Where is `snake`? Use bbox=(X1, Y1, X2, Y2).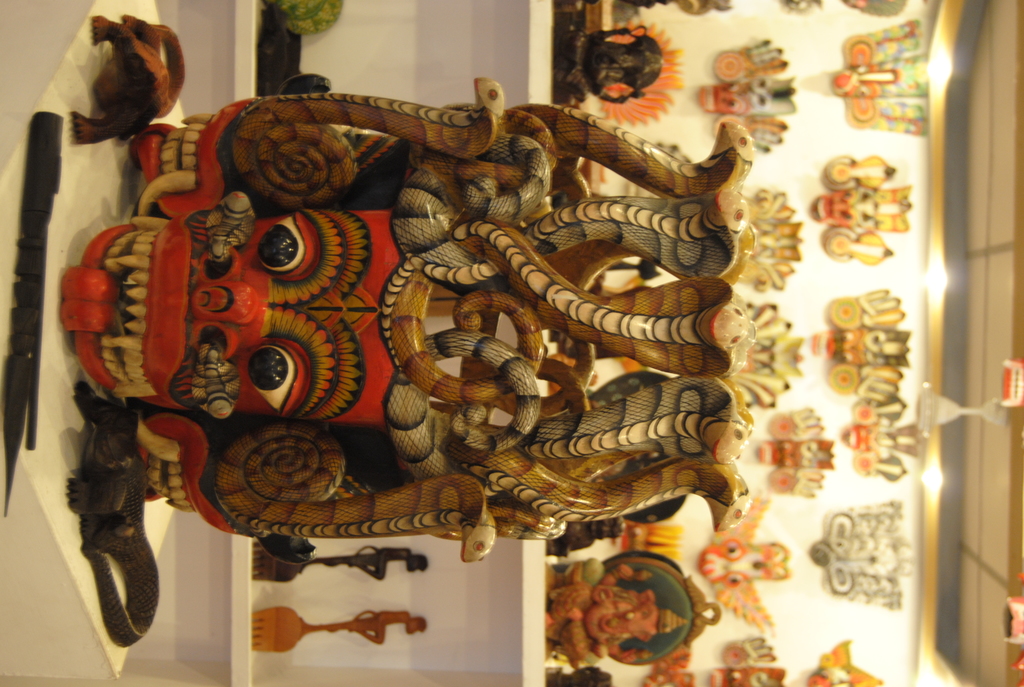
bbox=(503, 114, 752, 198).
